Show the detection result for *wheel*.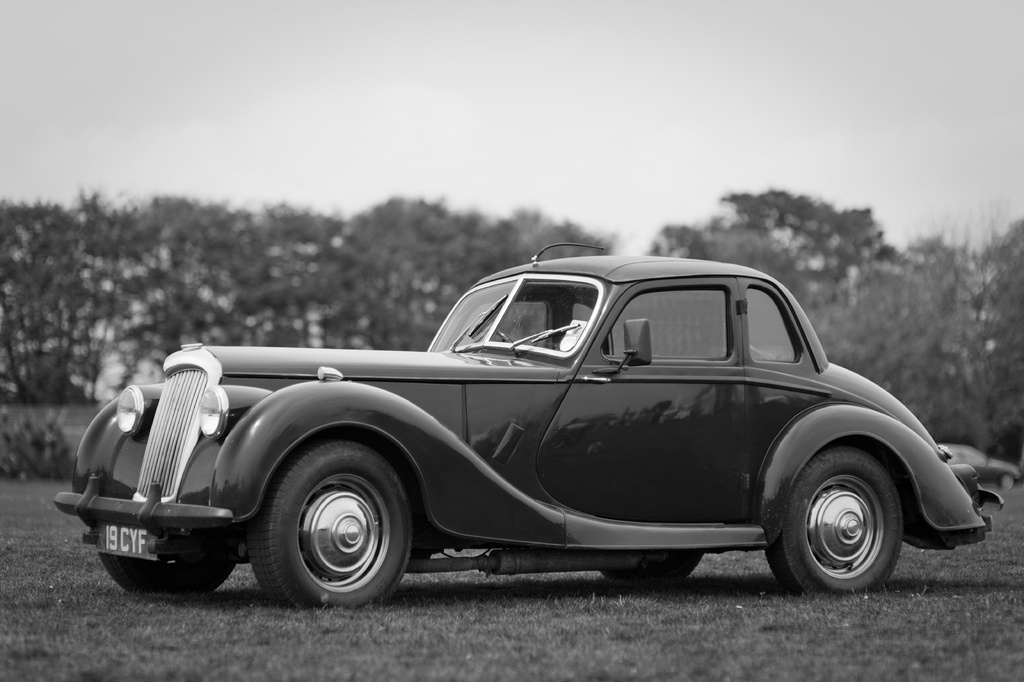
(100, 553, 237, 593).
